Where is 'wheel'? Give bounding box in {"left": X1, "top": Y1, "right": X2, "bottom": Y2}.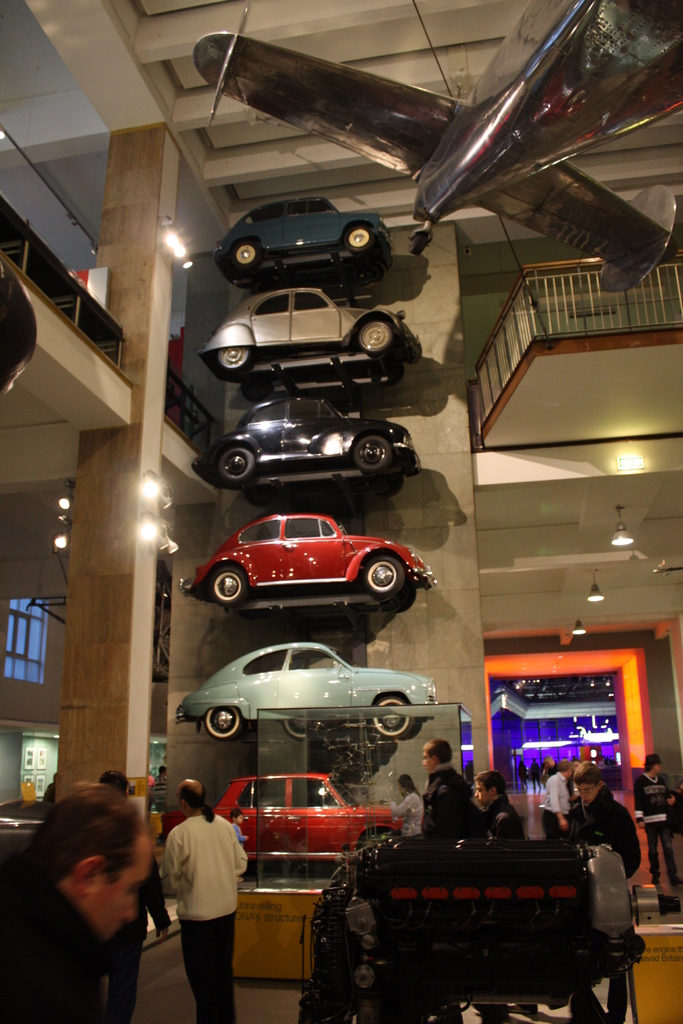
{"left": 240, "top": 381, "right": 269, "bottom": 401}.
